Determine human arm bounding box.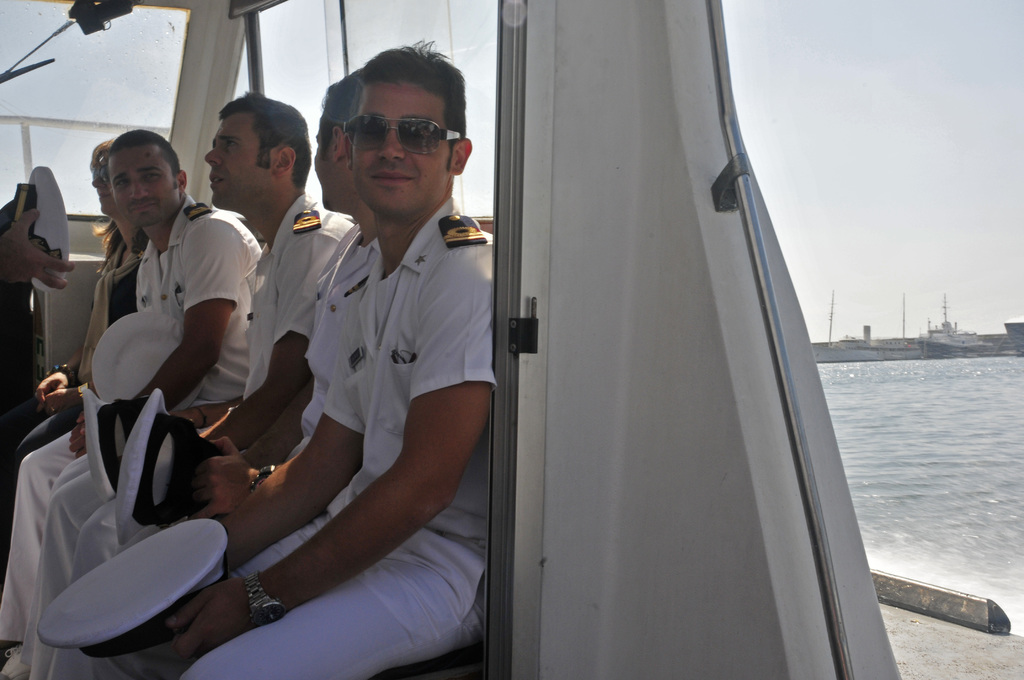
Determined: region(38, 360, 141, 414).
